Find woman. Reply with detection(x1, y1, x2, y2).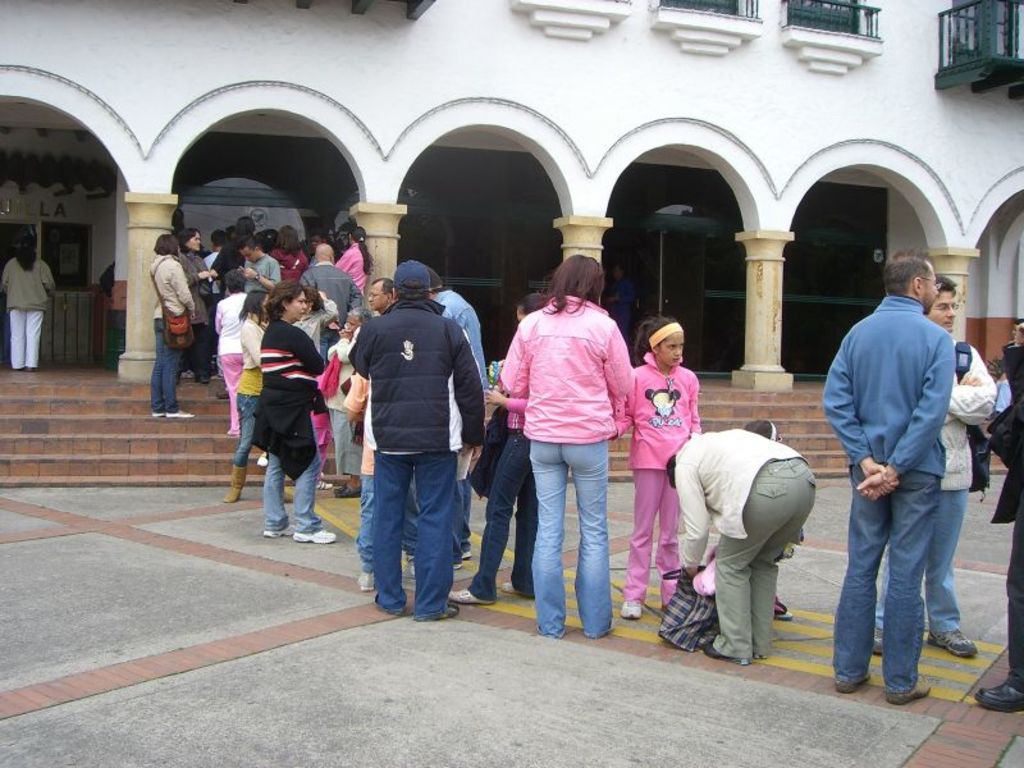
detection(444, 288, 547, 600).
